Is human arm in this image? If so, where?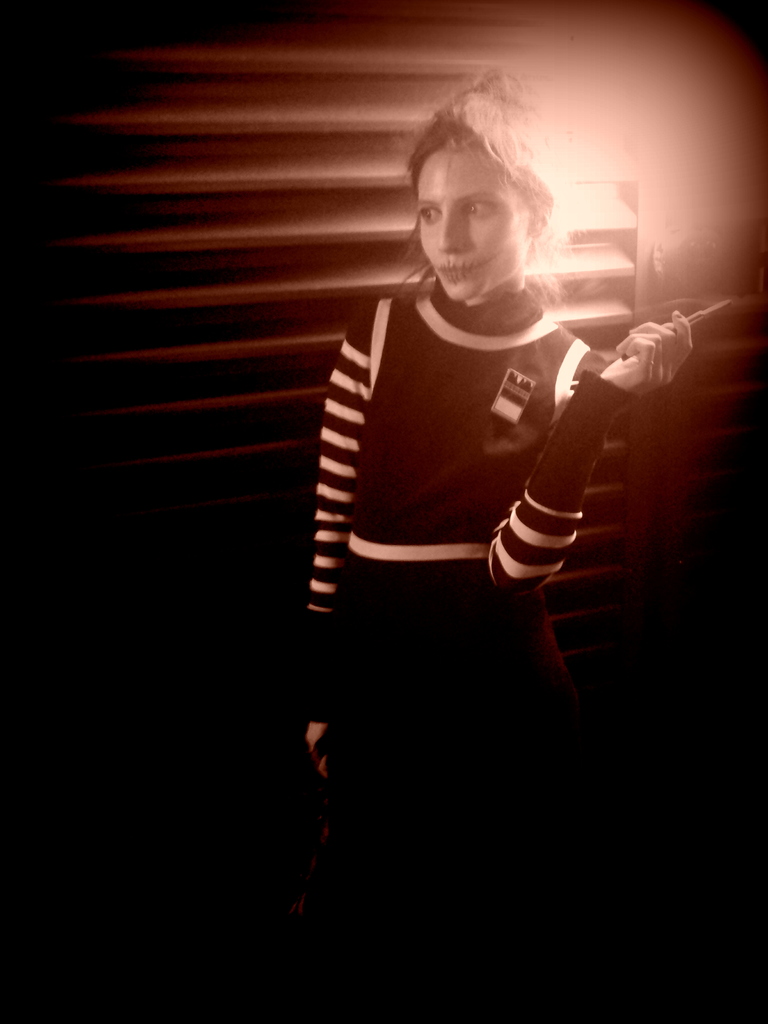
Yes, at pyautogui.locateOnScreen(512, 292, 673, 600).
